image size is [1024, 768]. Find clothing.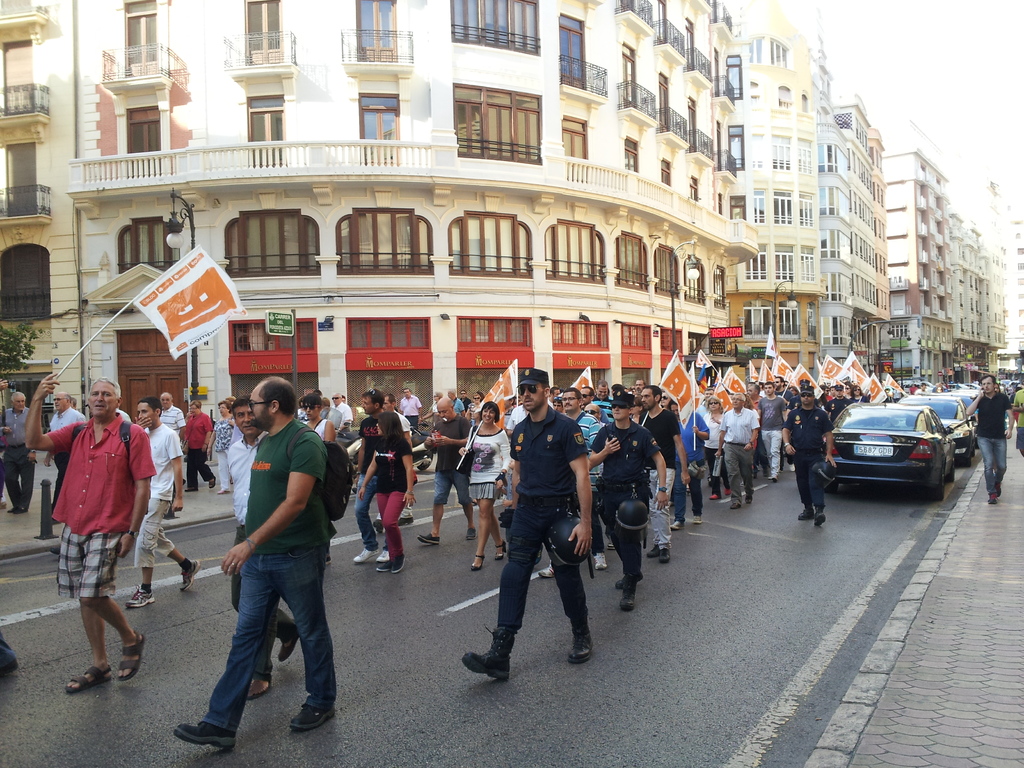
detection(44, 419, 159, 601).
